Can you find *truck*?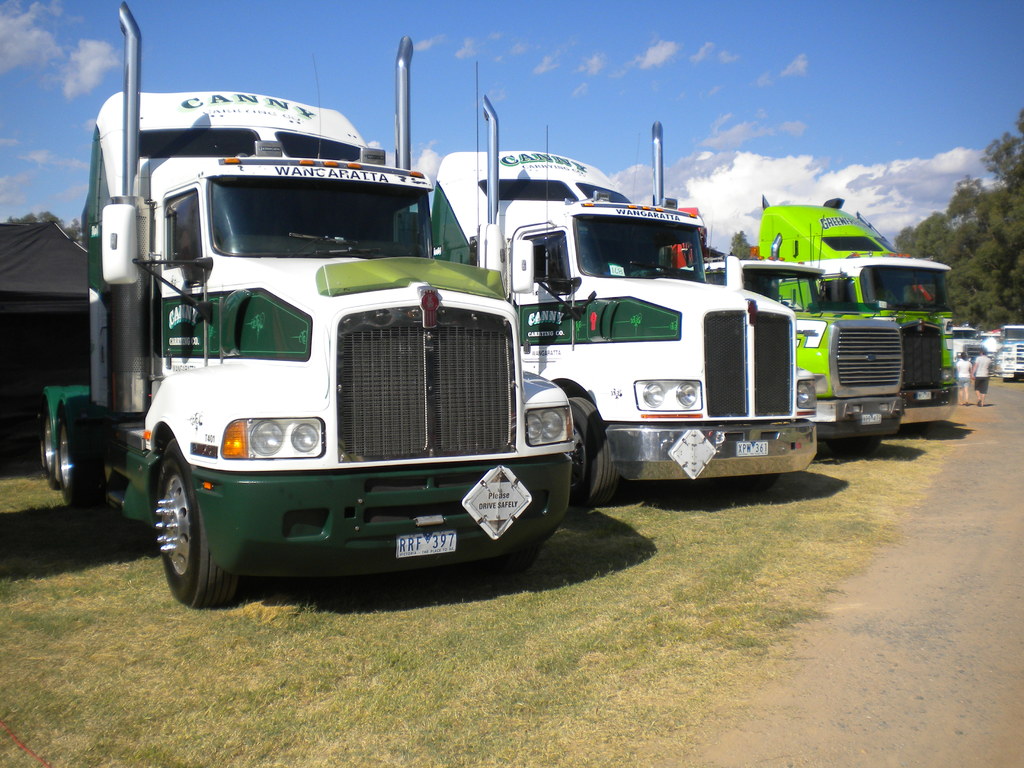
Yes, bounding box: {"left": 702, "top": 234, "right": 907, "bottom": 431}.
